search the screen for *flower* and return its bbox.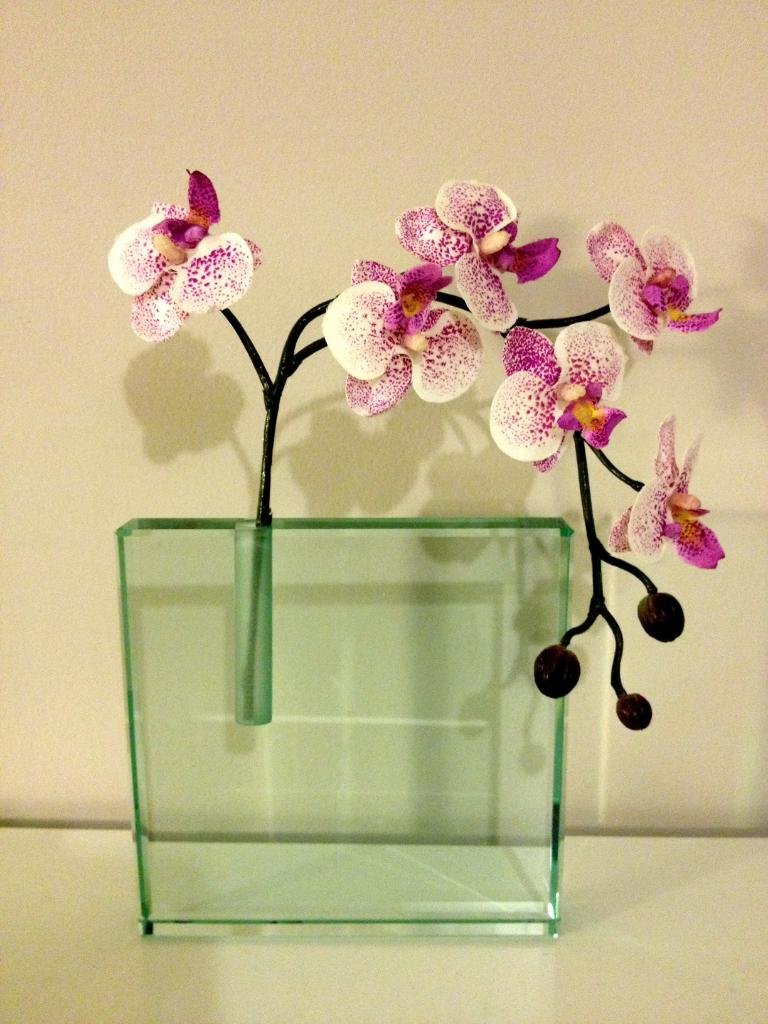
Found: region(123, 178, 264, 323).
